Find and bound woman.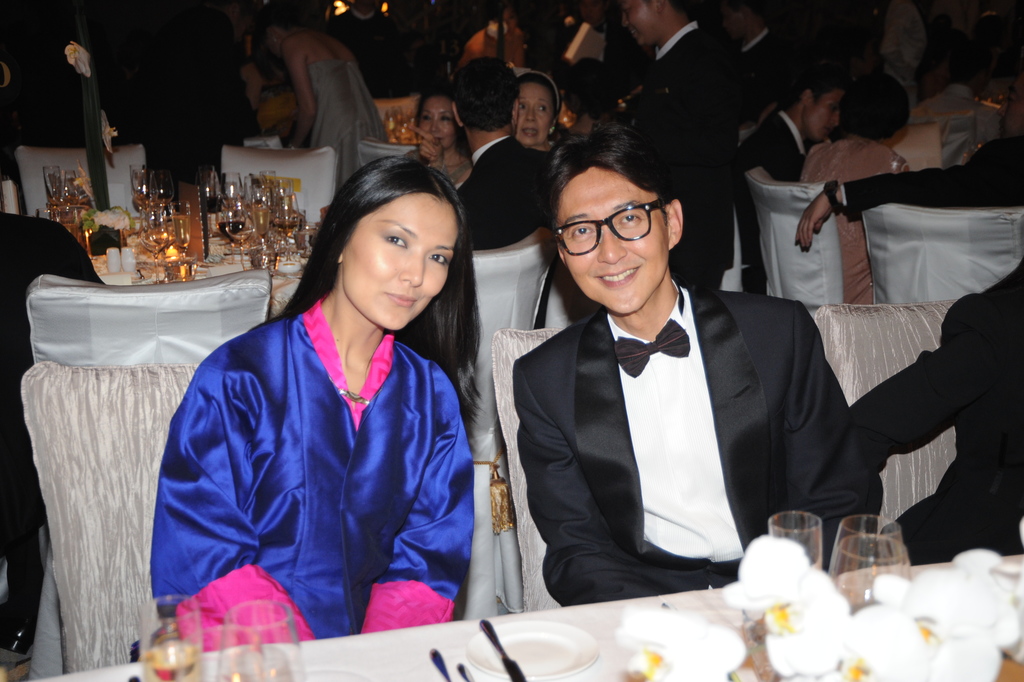
Bound: (509, 68, 567, 157).
